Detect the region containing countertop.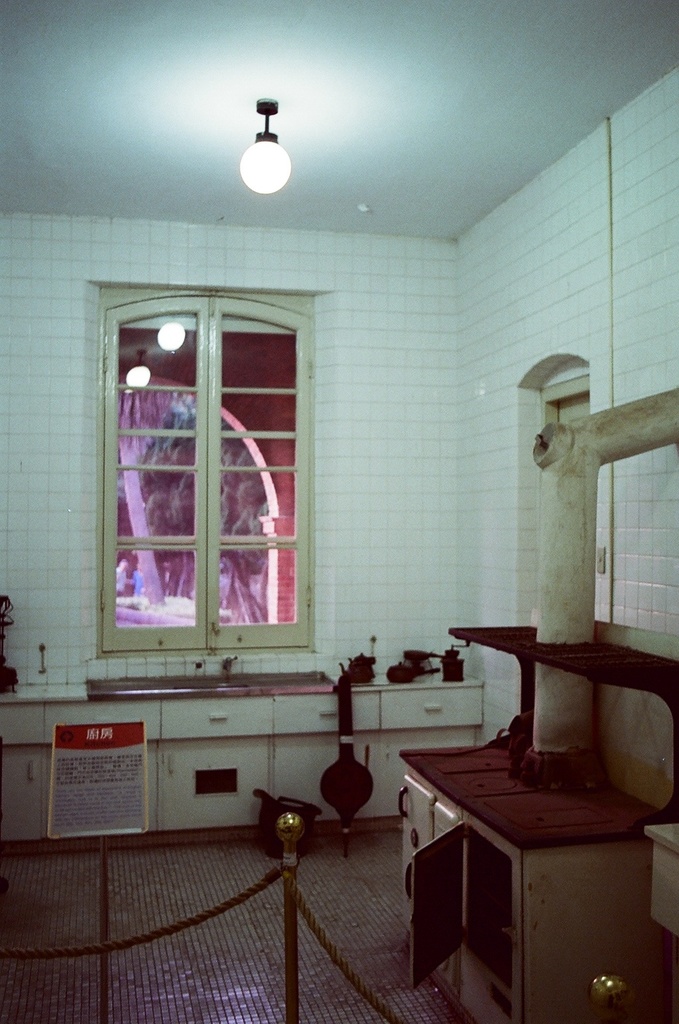
crop(325, 666, 478, 694).
